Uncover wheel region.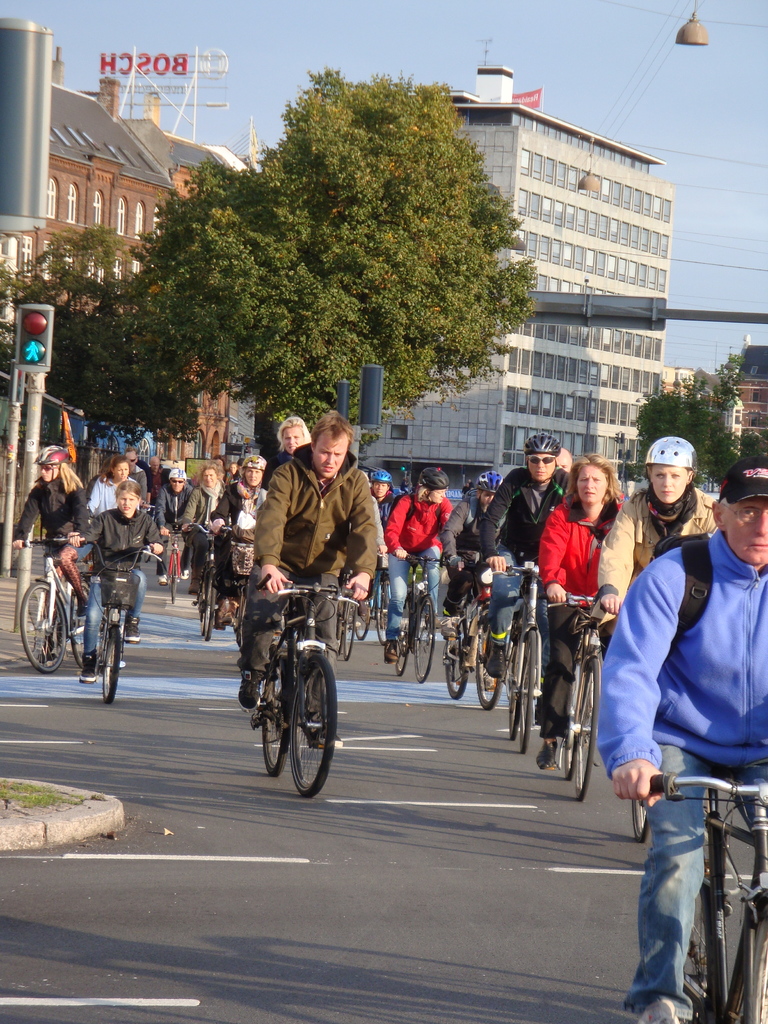
Uncovered: (443,618,468,697).
